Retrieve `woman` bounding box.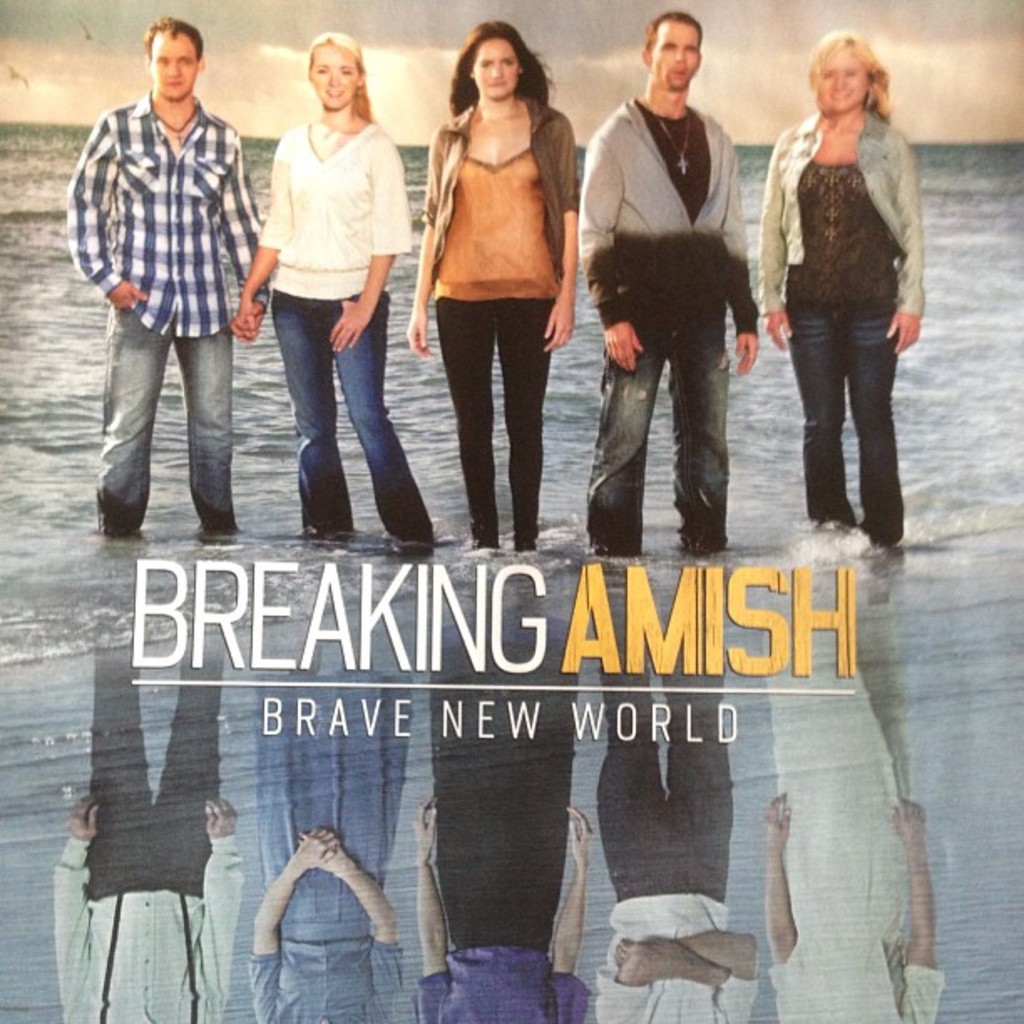
Bounding box: rect(765, 35, 940, 544).
